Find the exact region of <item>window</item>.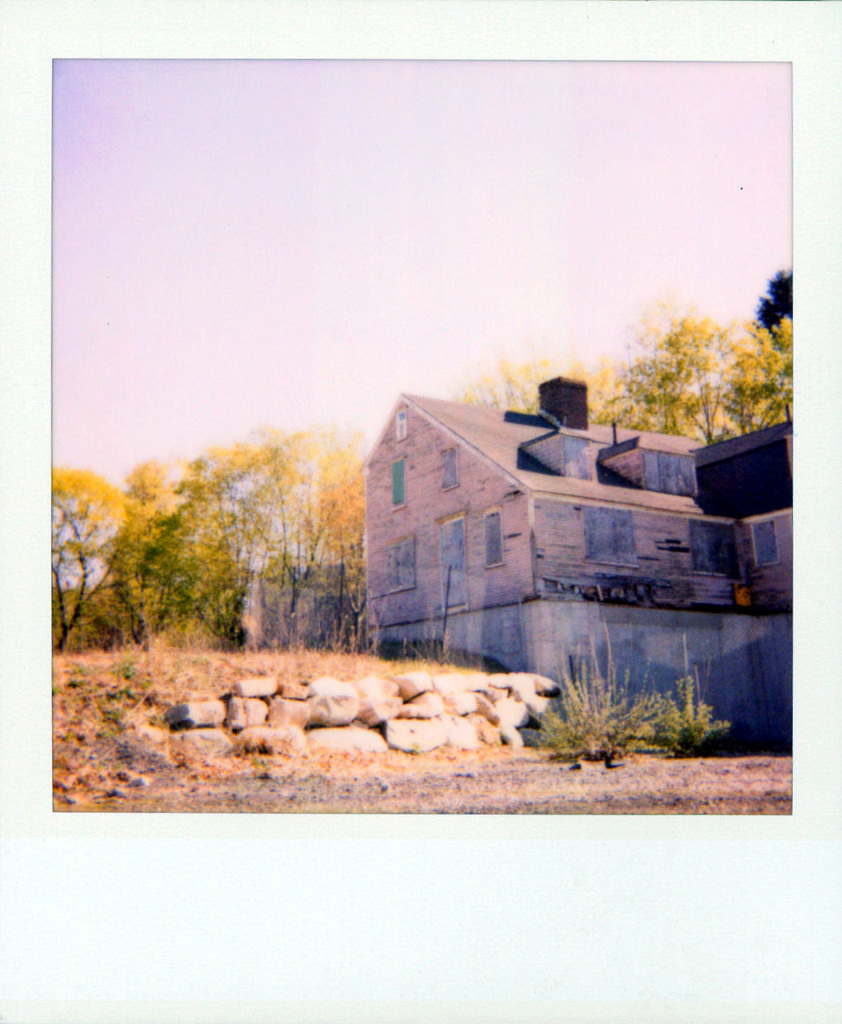
Exact region: crop(483, 509, 504, 564).
